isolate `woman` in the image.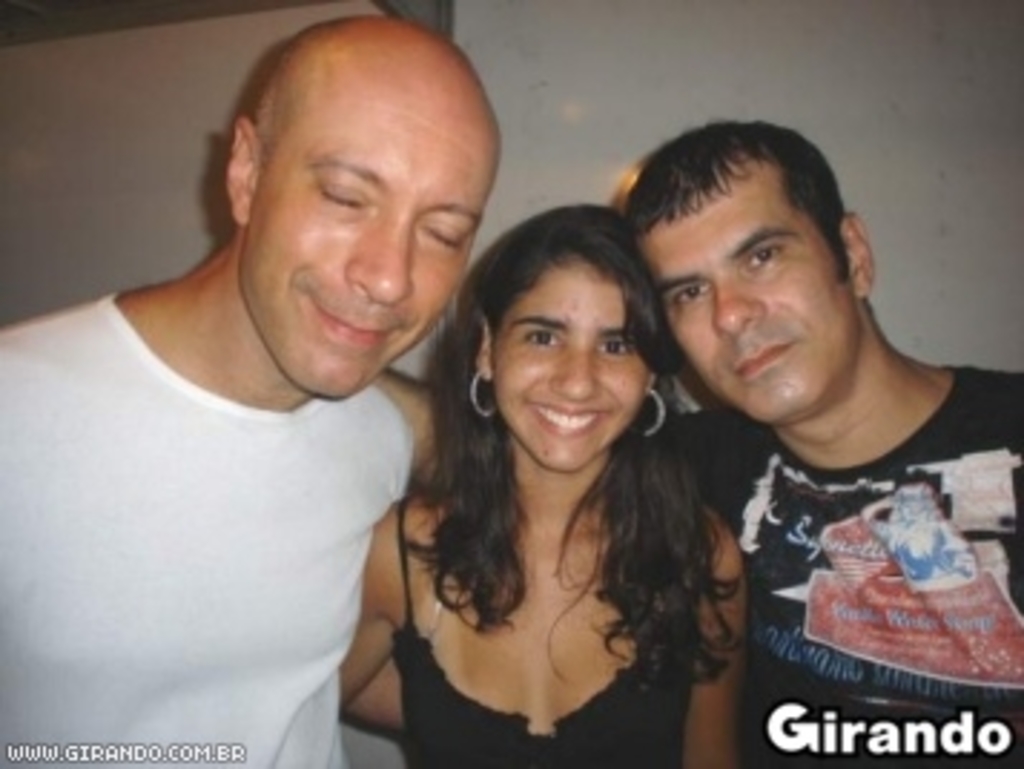
Isolated region: region(336, 201, 760, 766).
